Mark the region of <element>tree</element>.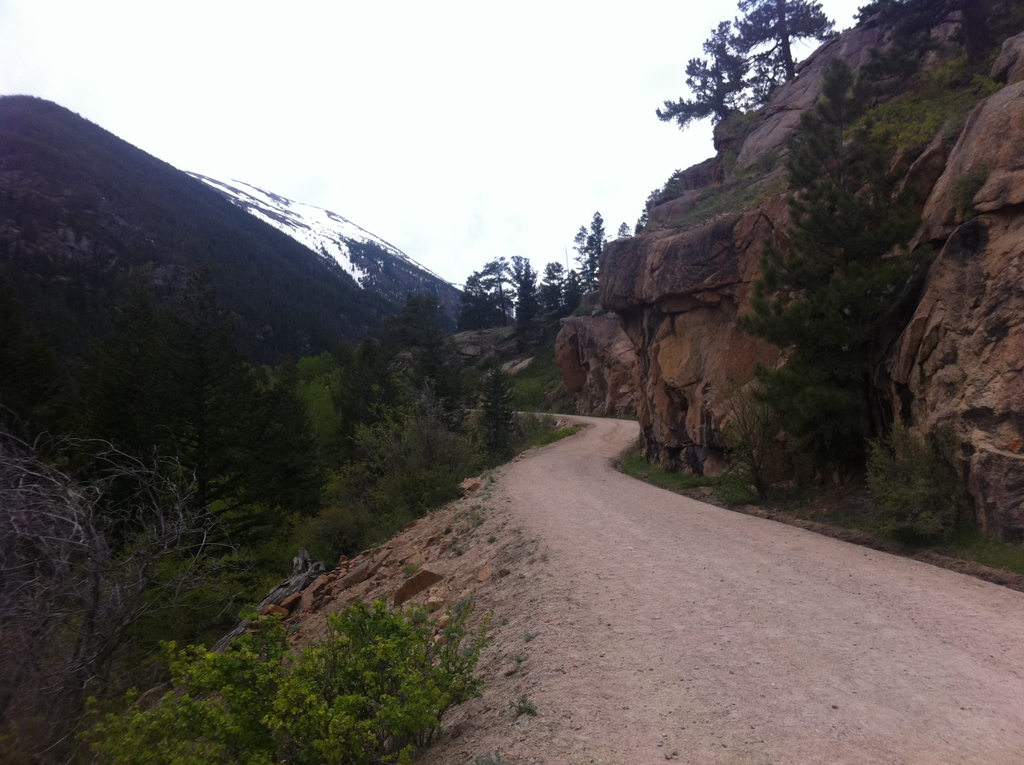
Region: left=479, top=360, right=522, bottom=465.
